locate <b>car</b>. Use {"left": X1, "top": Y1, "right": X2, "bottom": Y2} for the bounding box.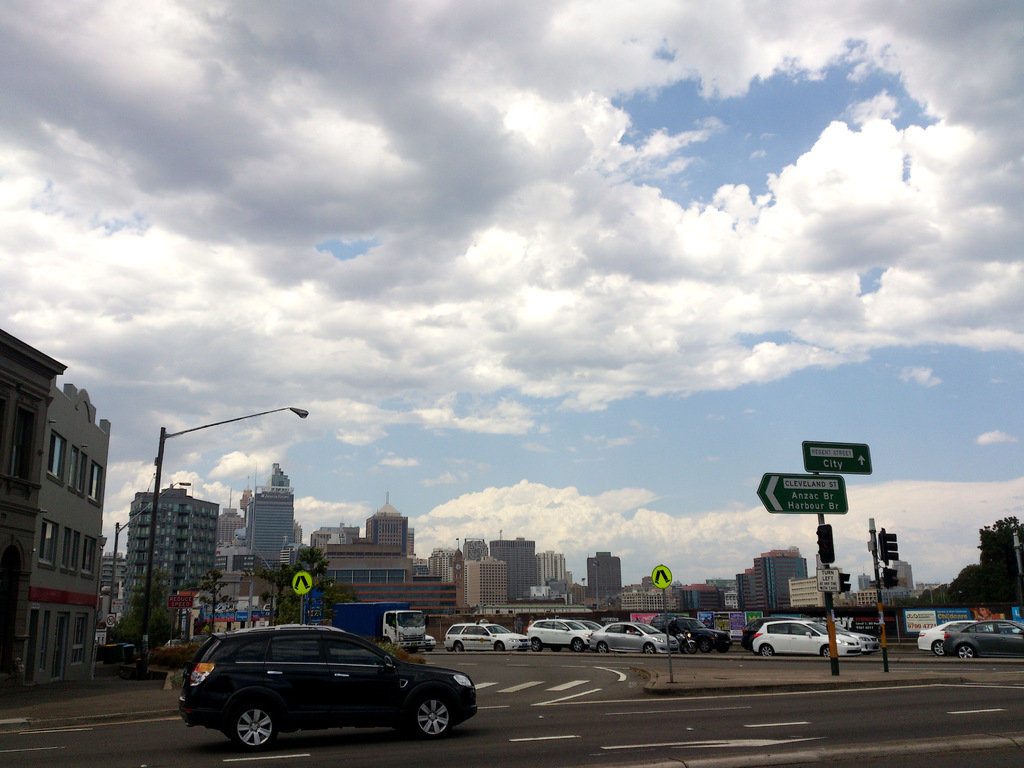
{"left": 166, "top": 639, "right": 182, "bottom": 648}.
